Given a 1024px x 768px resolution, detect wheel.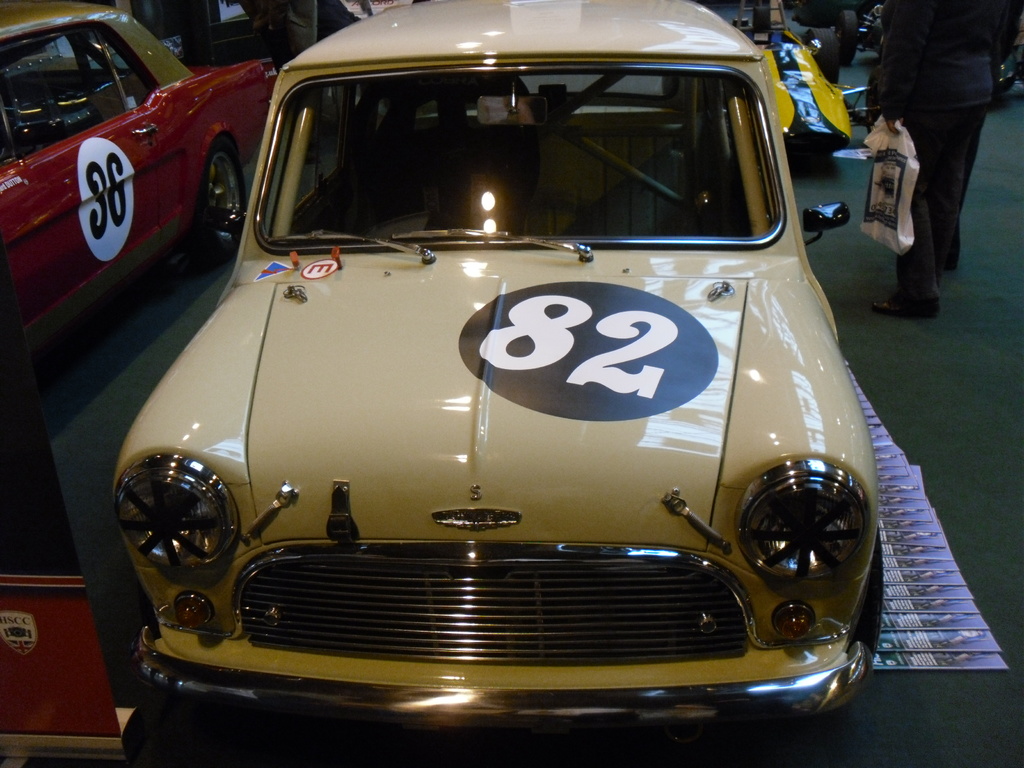
locate(854, 525, 887, 659).
